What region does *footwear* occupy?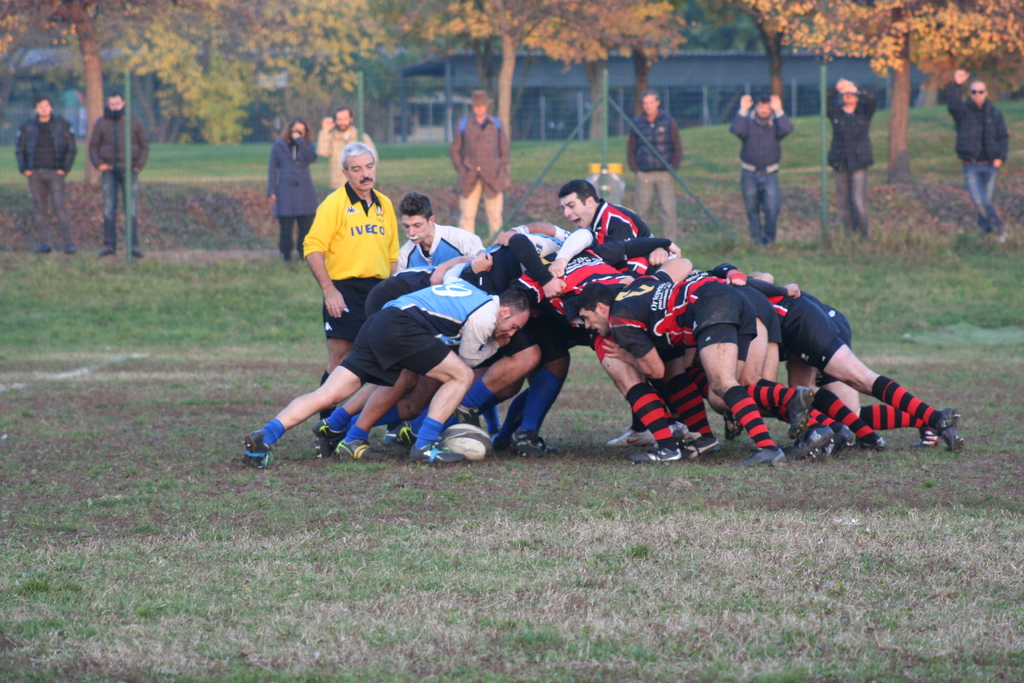
(x1=314, y1=419, x2=351, y2=460).
